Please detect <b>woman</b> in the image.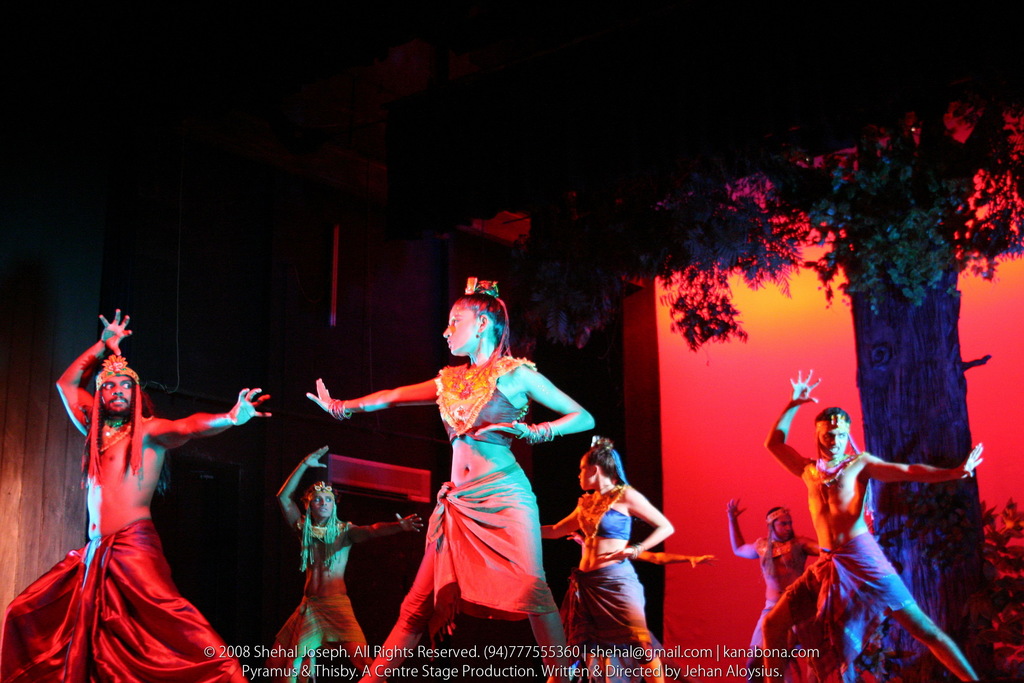
l=304, t=274, r=592, b=682.
